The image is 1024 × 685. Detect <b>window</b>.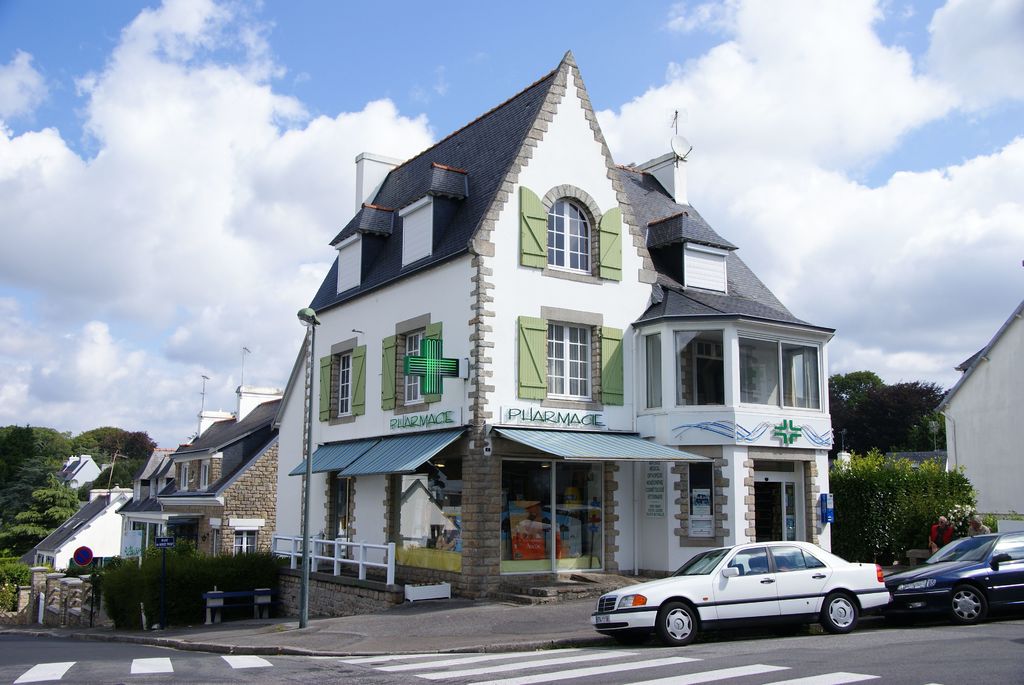
Detection: [500,457,606,574].
